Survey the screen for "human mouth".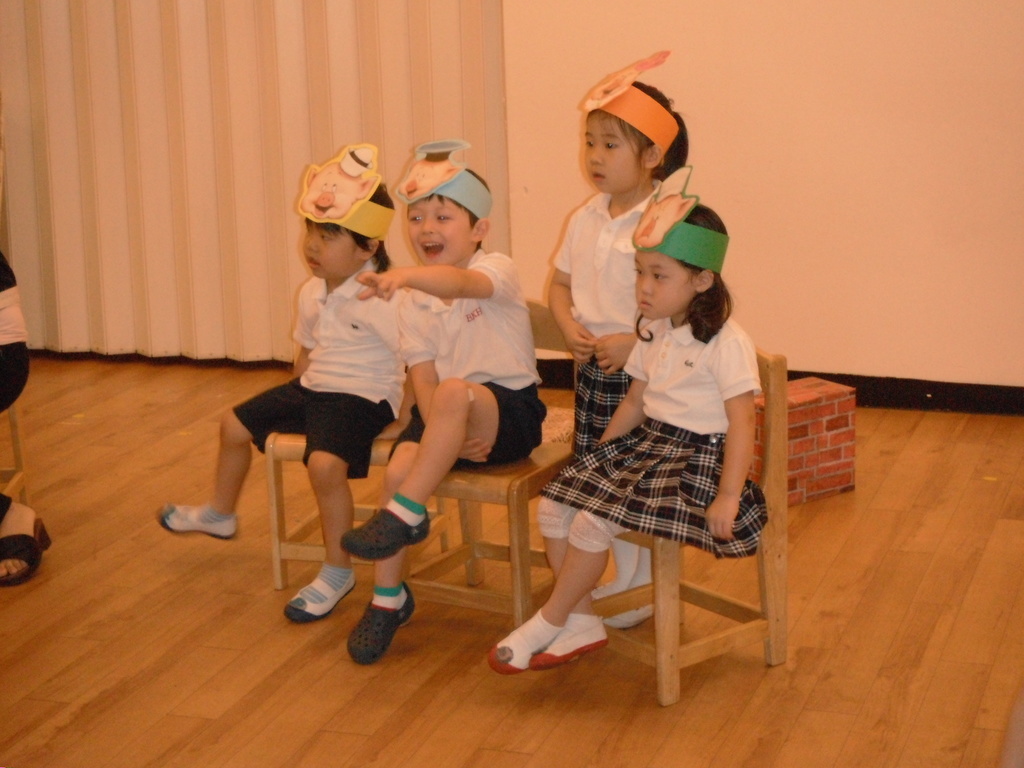
Survey found: bbox=[417, 240, 438, 254].
